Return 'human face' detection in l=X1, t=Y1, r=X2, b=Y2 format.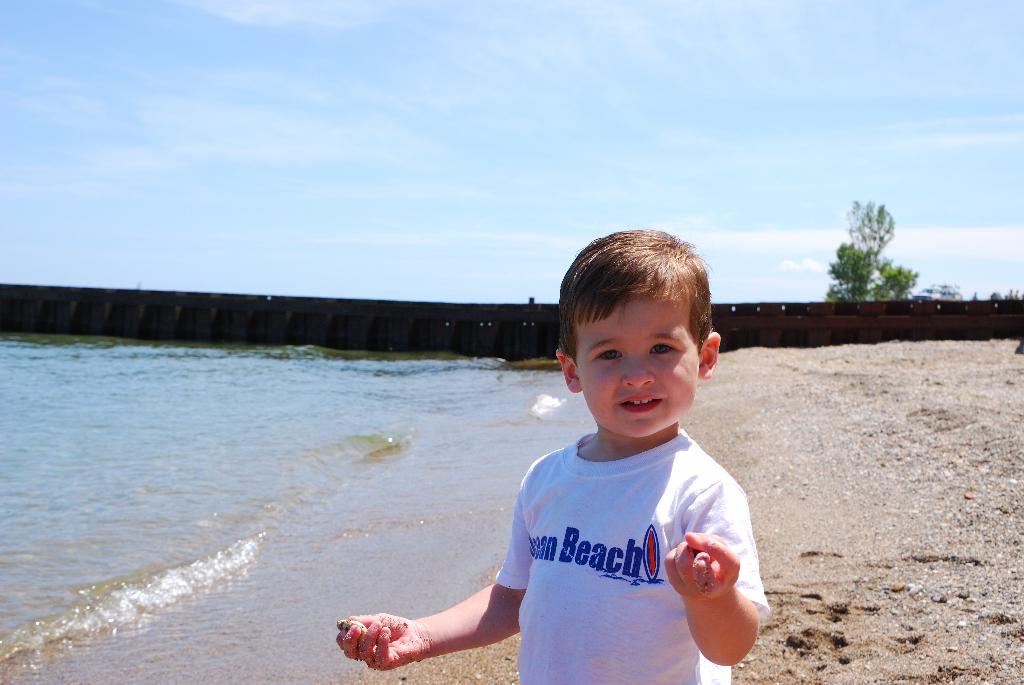
l=577, t=295, r=696, b=438.
